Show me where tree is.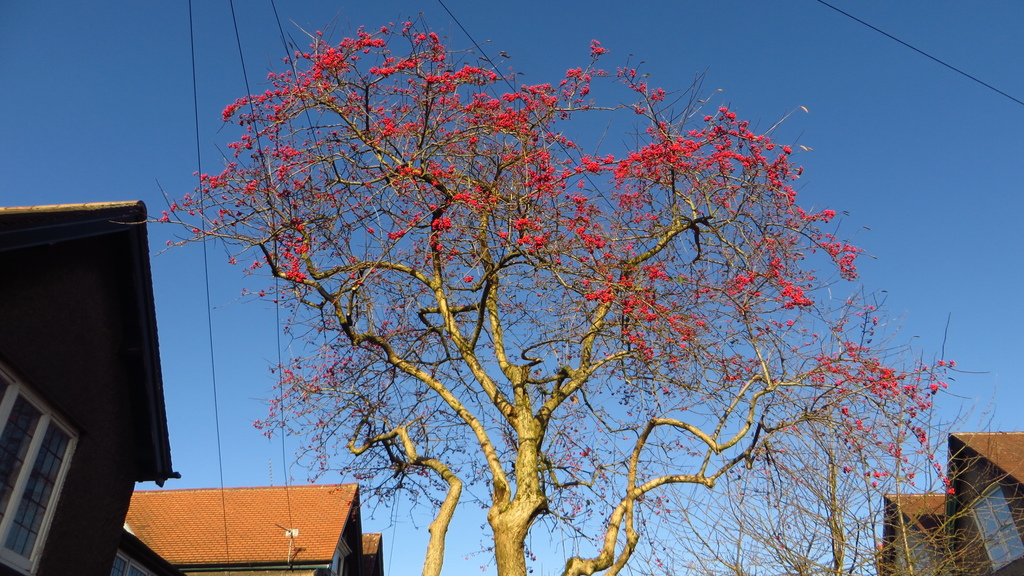
tree is at (102, 2, 1023, 575).
